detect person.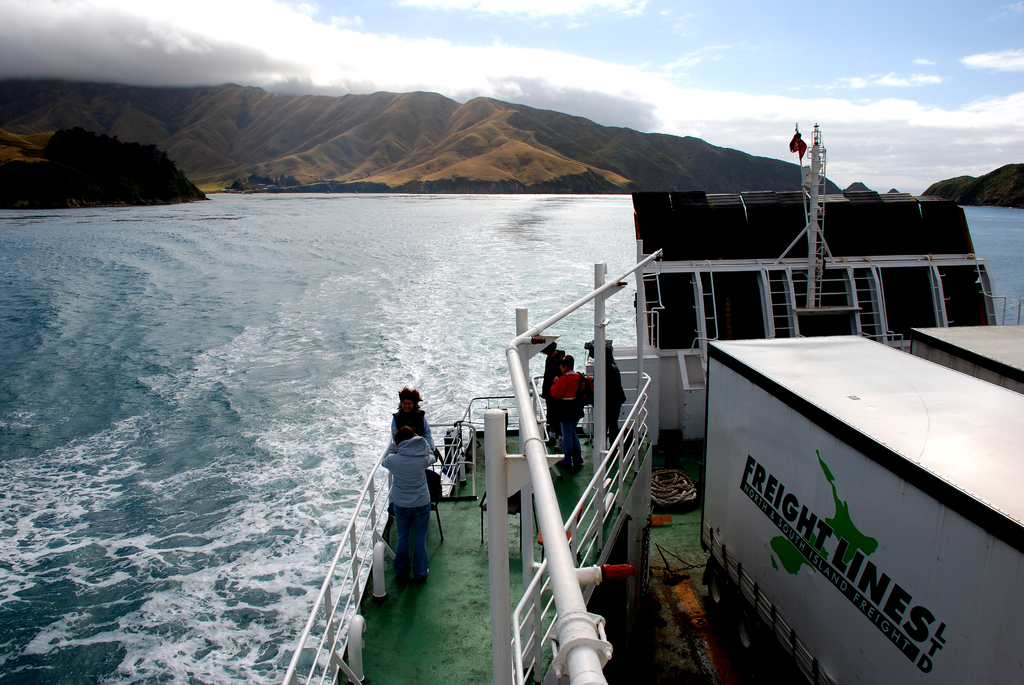
Detected at 548 361 588 476.
